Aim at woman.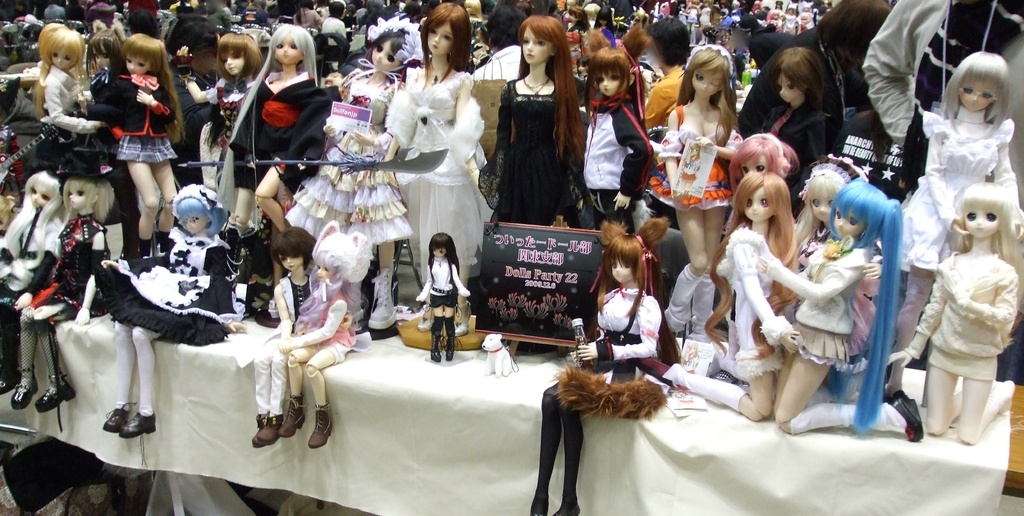
Aimed at region(8, 170, 113, 413).
